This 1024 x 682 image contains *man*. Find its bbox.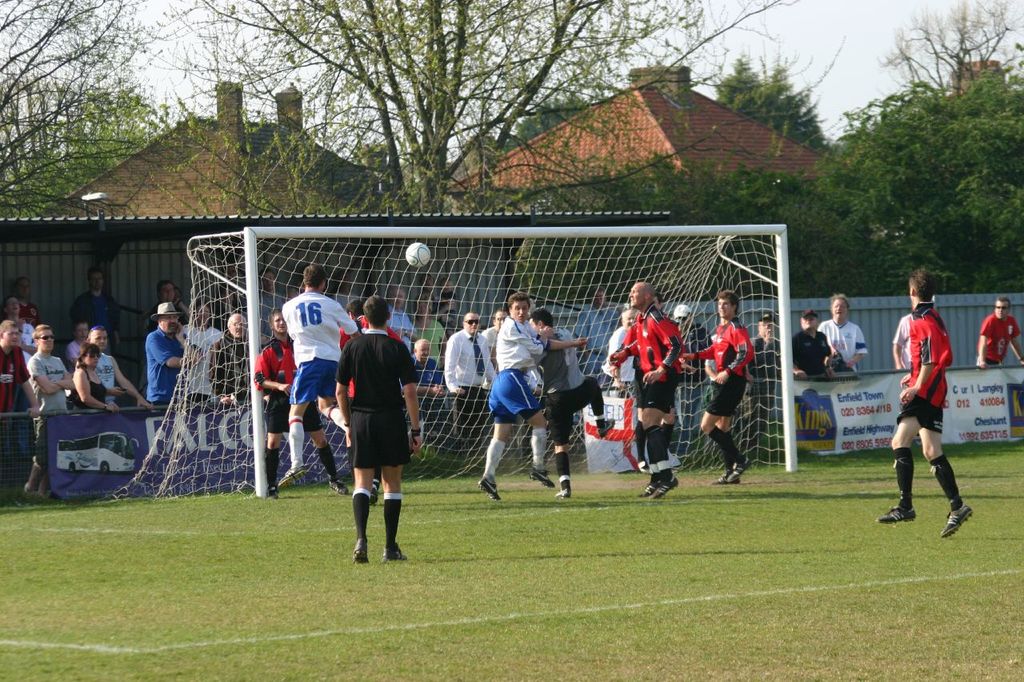
x1=744, y1=313, x2=785, y2=457.
